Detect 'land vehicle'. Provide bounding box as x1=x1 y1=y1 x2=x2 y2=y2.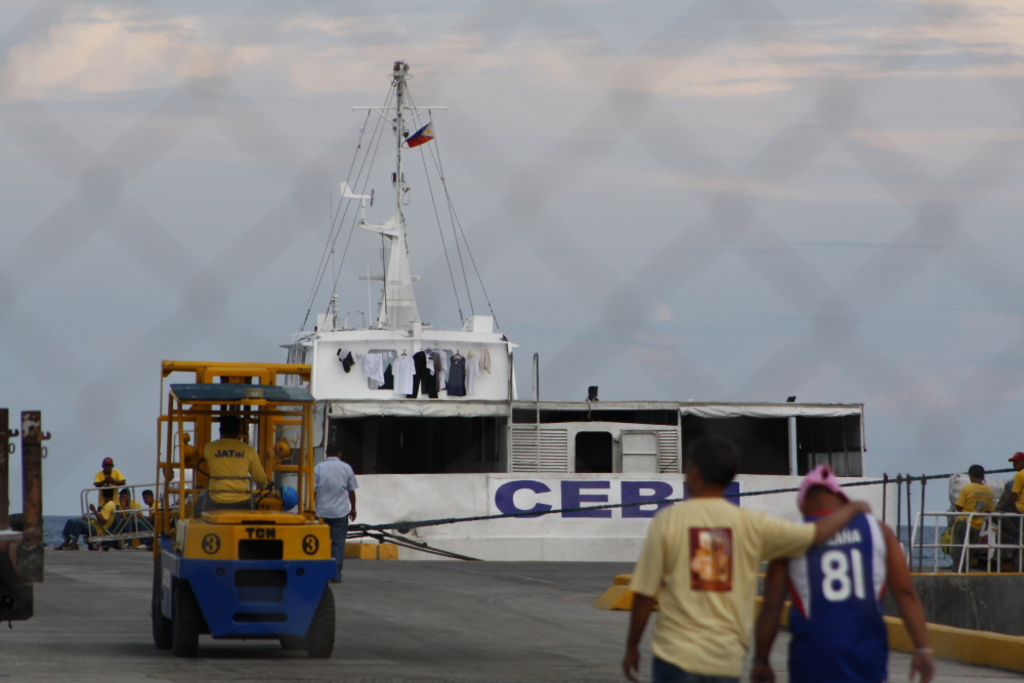
x1=133 y1=359 x2=358 y2=678.
